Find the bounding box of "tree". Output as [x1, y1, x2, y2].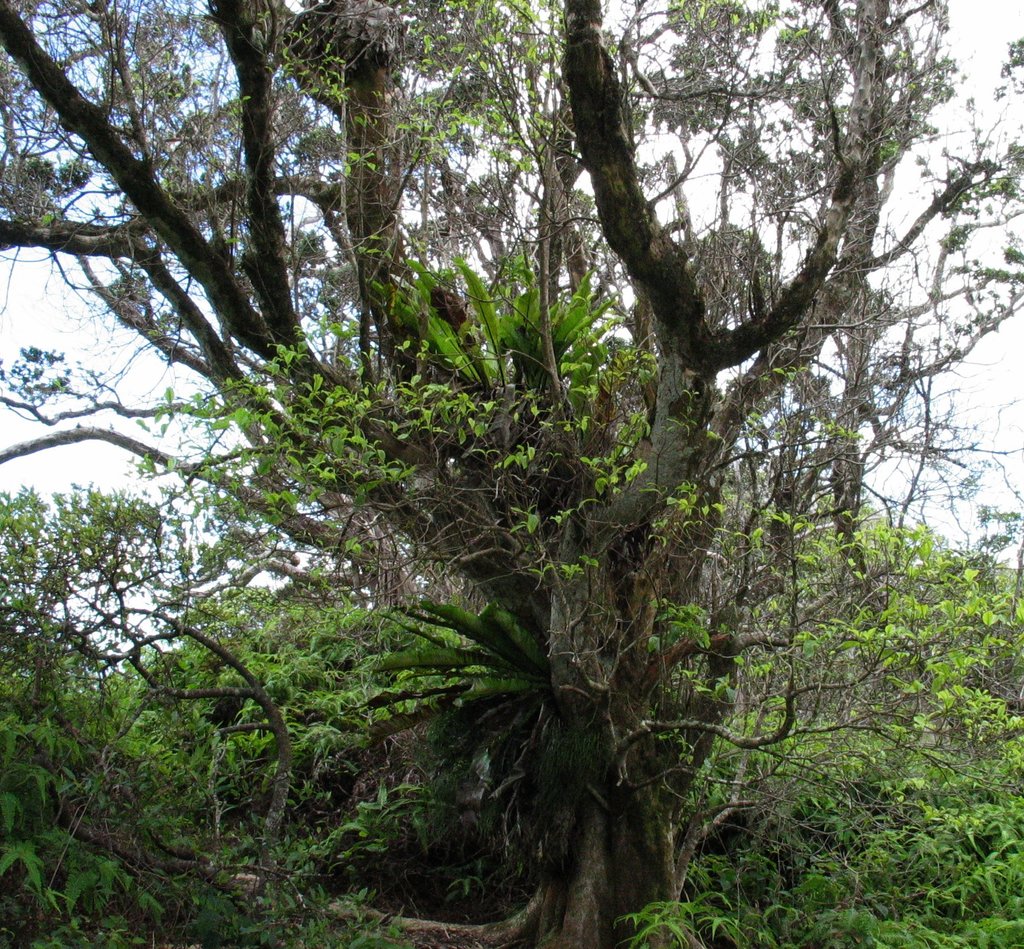
[0, 0, 1023, 948].
